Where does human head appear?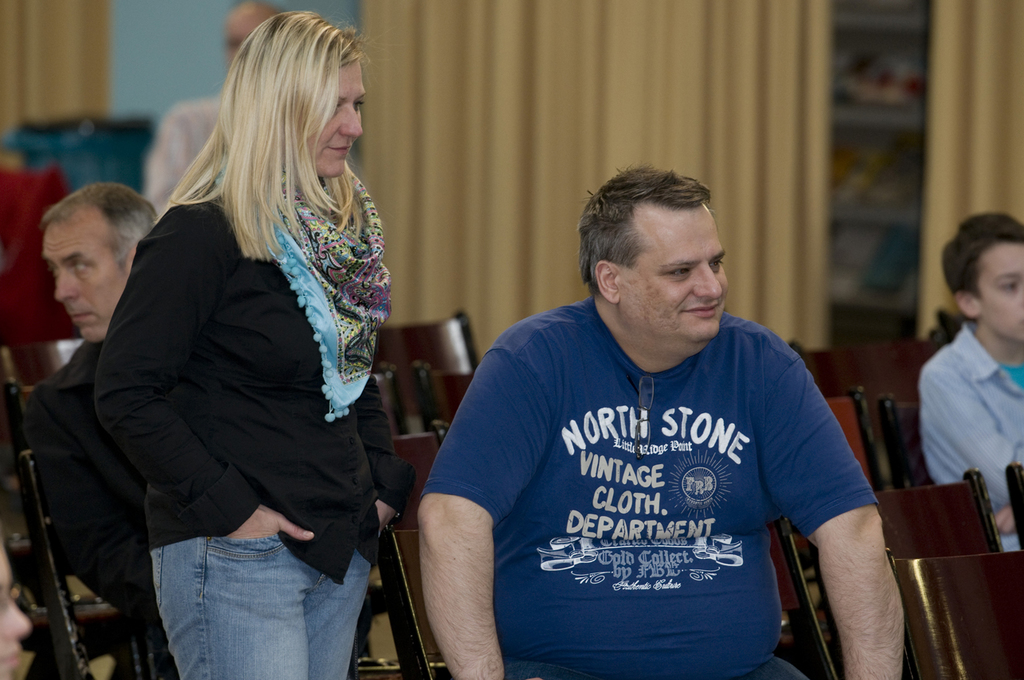
Appears at [940,212,1023,346].
